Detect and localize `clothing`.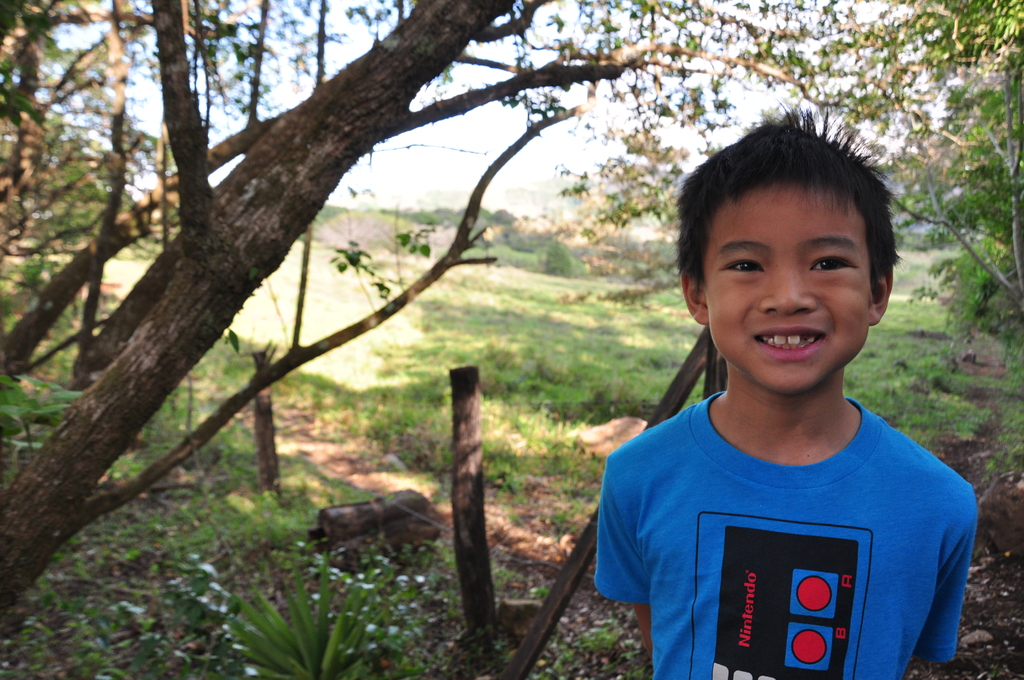
Localized at <region>605, 357, 976, 667</region>.
